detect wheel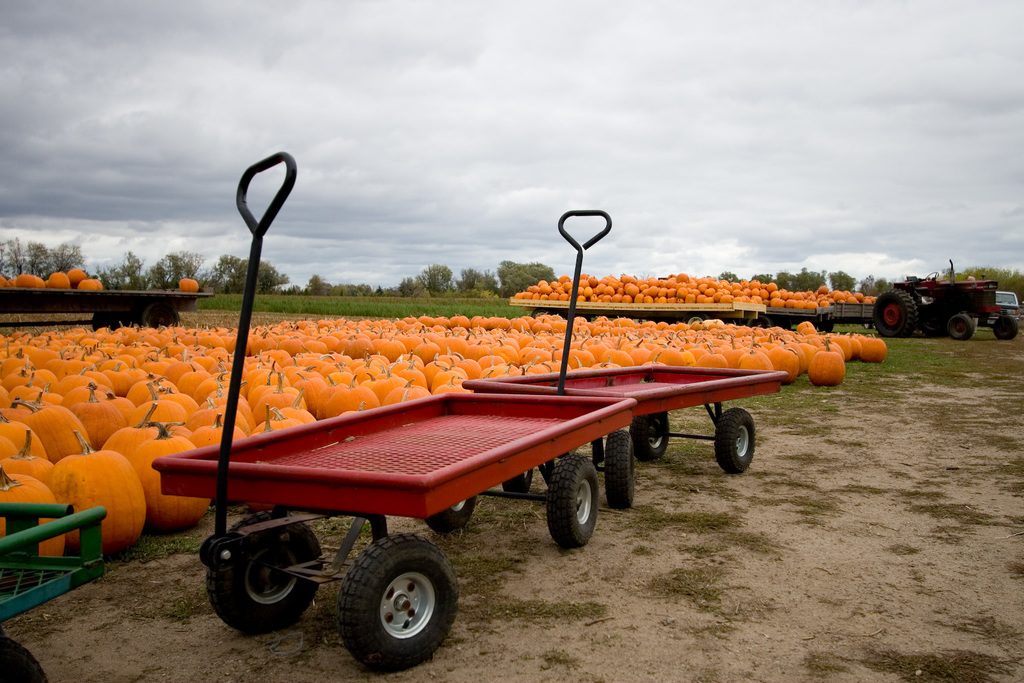
{"x1": 748, "y1": 313, "x2": 773, "y2": 327}
